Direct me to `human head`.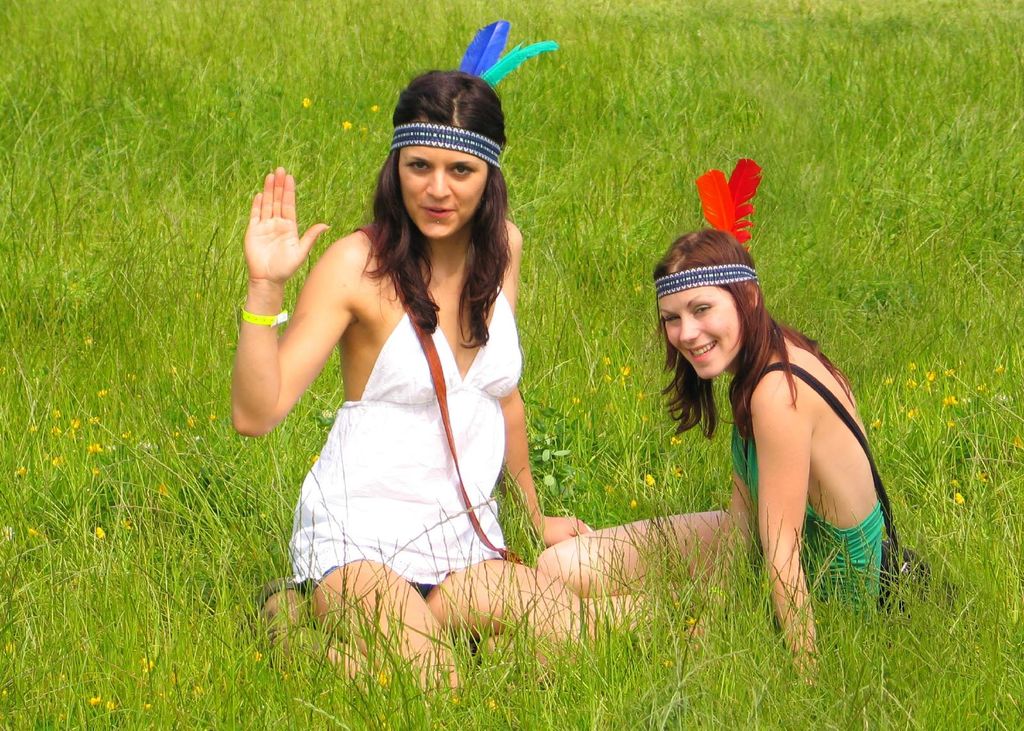
Direction: box(648, 157, 777, 382).
